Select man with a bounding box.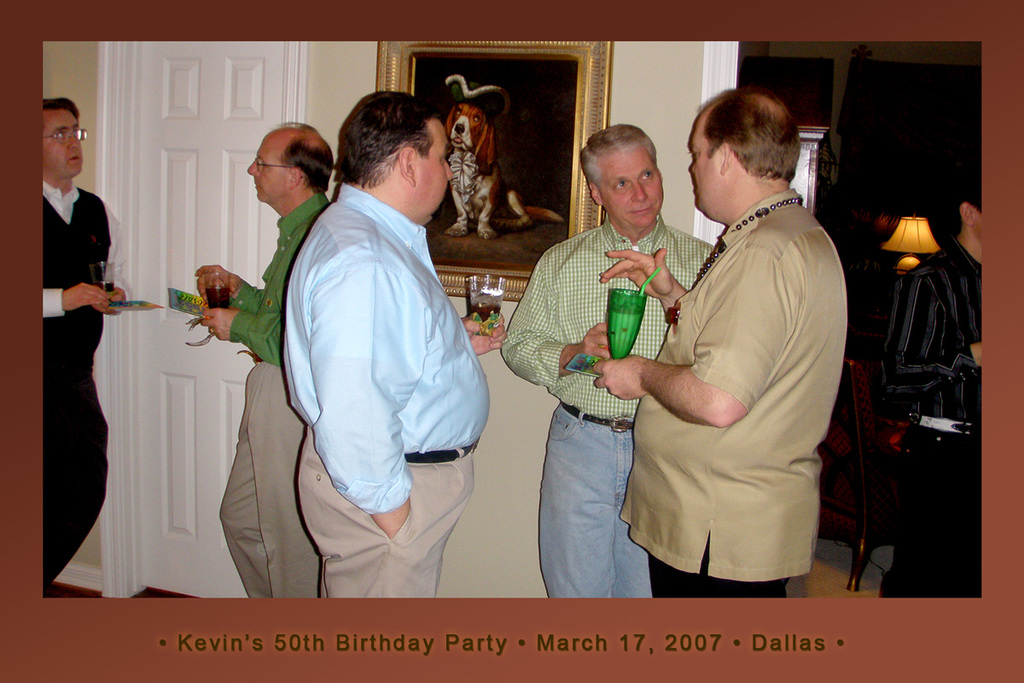
crop(38, 95, 133, 595).
